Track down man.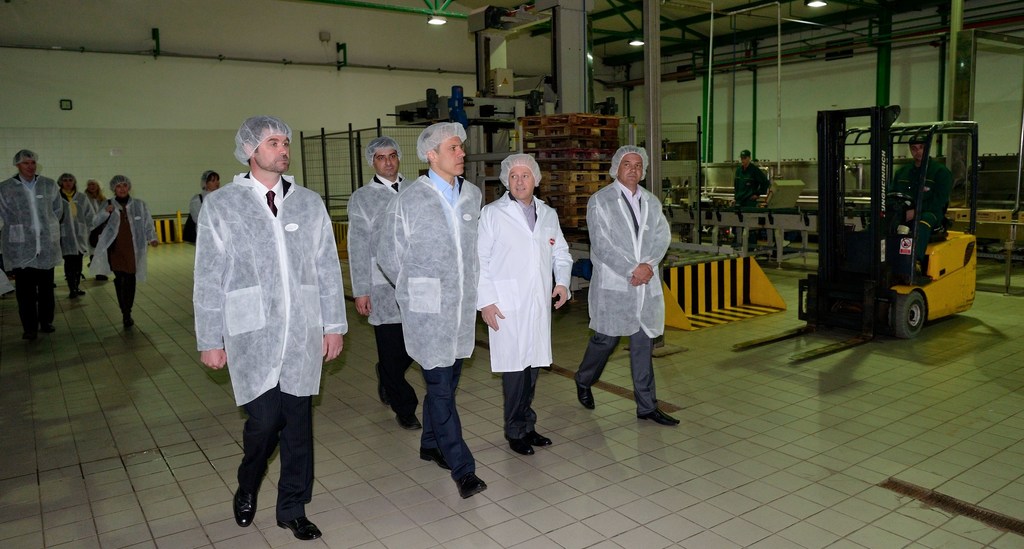
Tracked to box=[572, 146, 684, 425].
